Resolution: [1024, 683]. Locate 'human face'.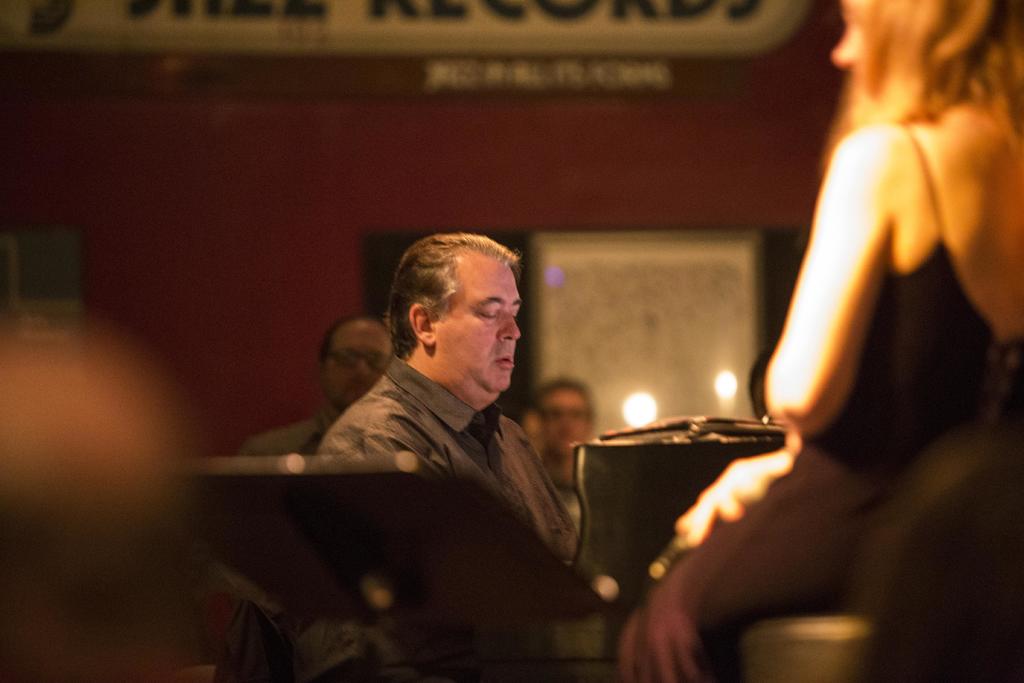
<box>829,0,860,65</box>.
